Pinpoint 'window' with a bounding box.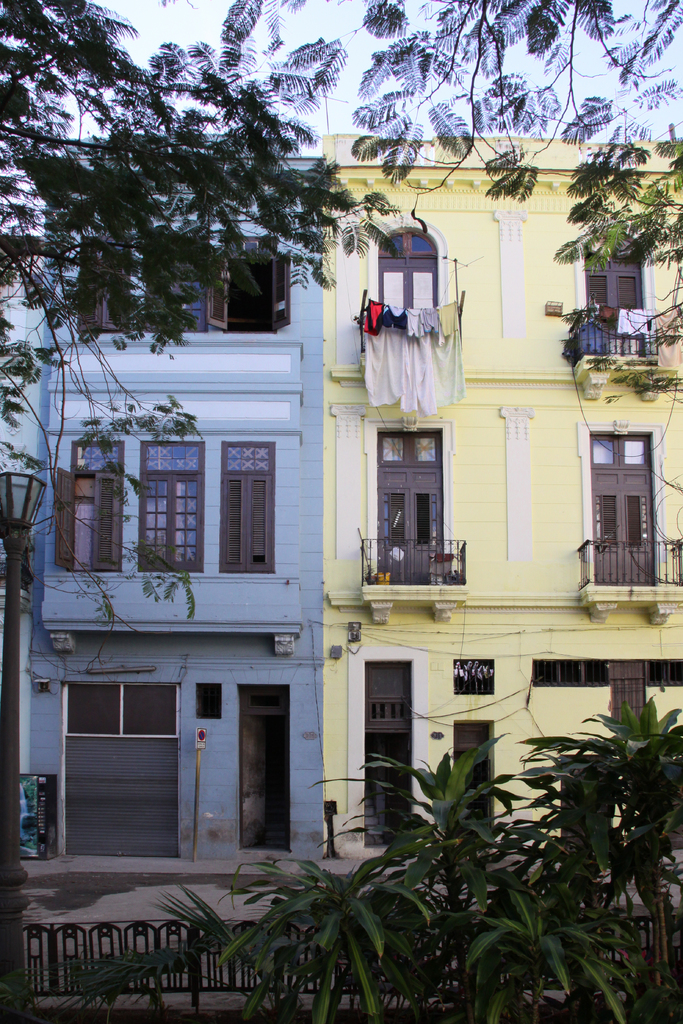
{"left": 202, "top": 245, "right": 293, "bottom": 337}.
